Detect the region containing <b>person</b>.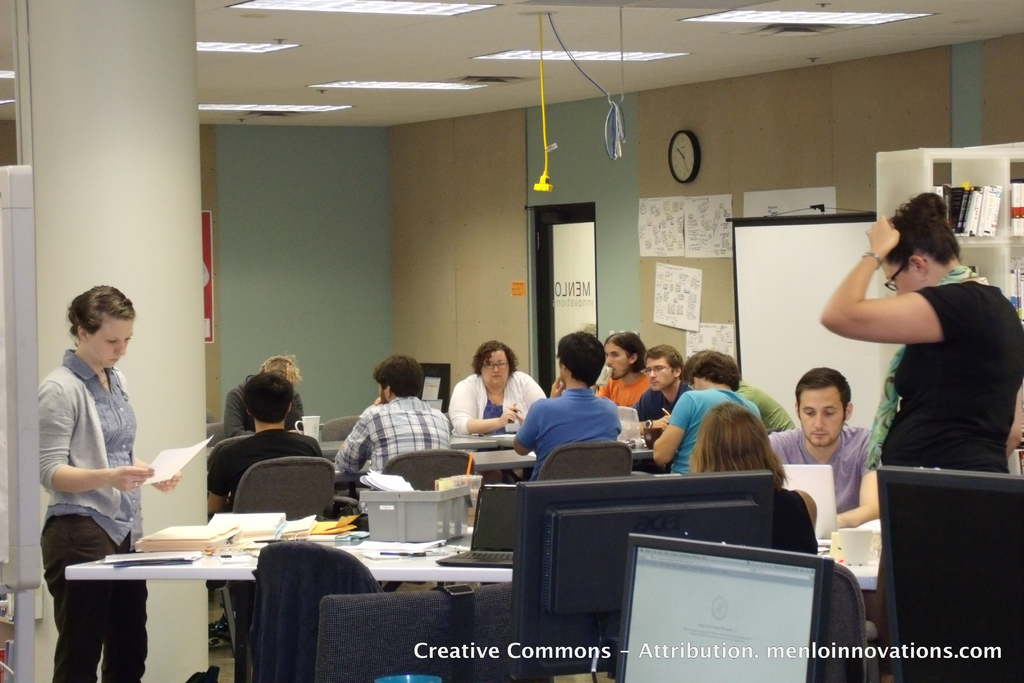
(826,183,1023,477).
